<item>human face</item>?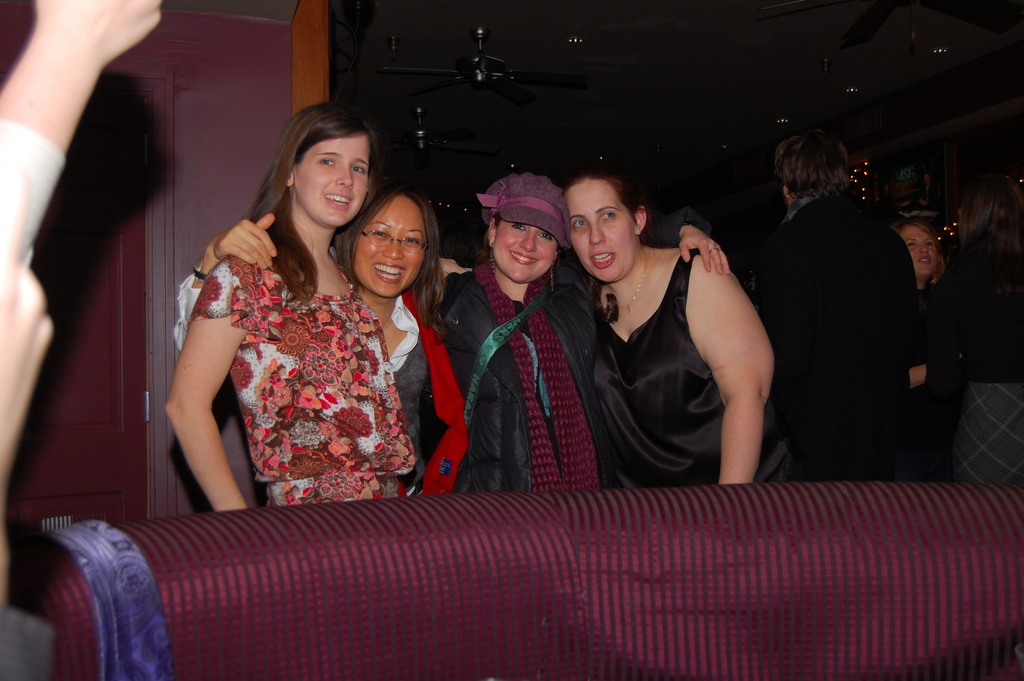
l=903, t=225, r=936, b=280
